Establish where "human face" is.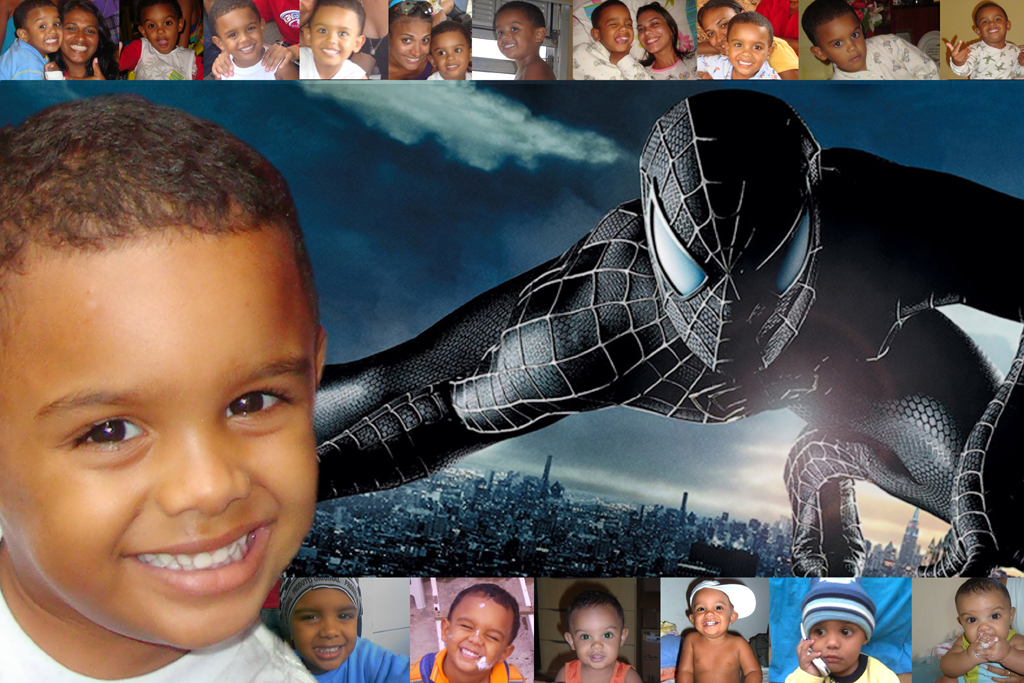
Established at <bbox>956, 595, 1013, 643</bbox>.
